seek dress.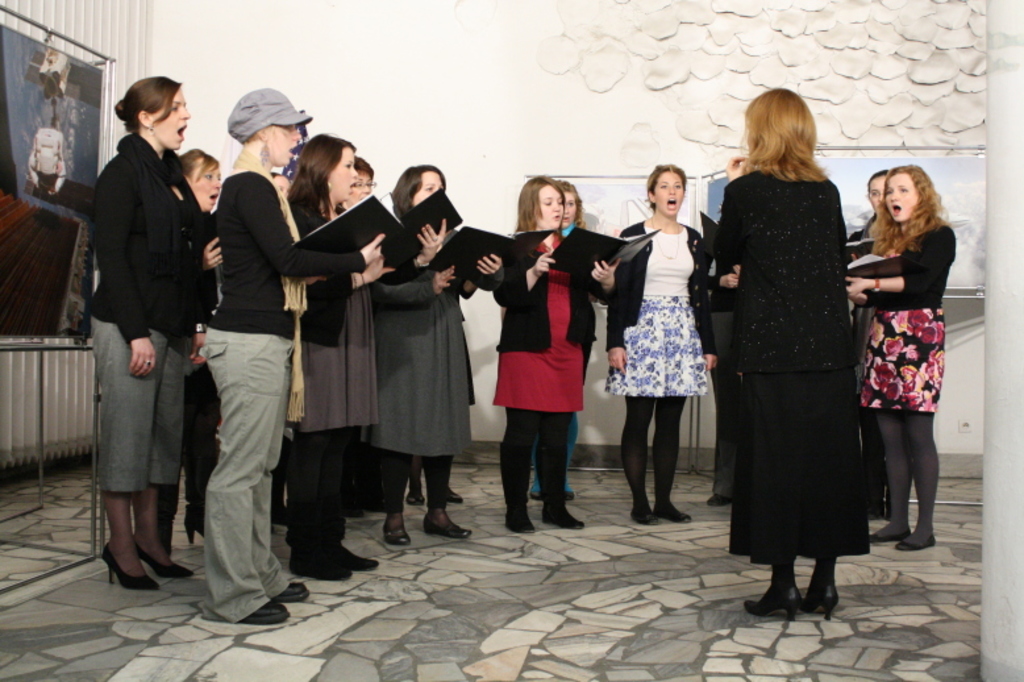
(713, 163, 866, 565).
